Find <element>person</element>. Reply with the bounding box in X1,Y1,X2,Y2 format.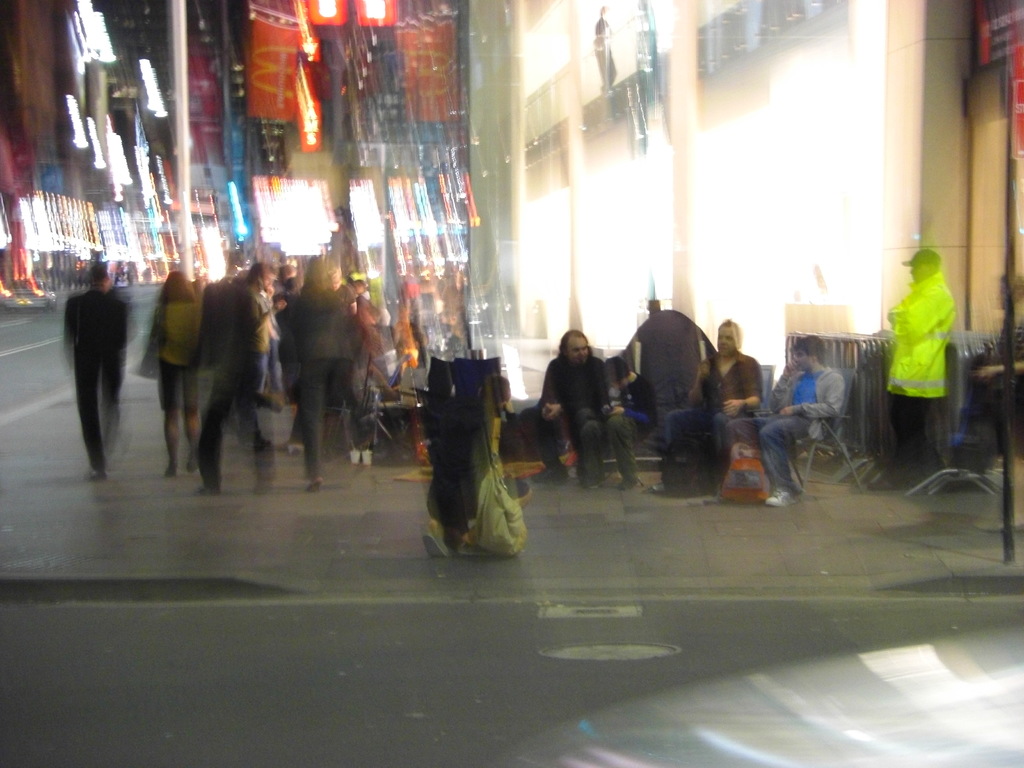
646,316,765,490.
